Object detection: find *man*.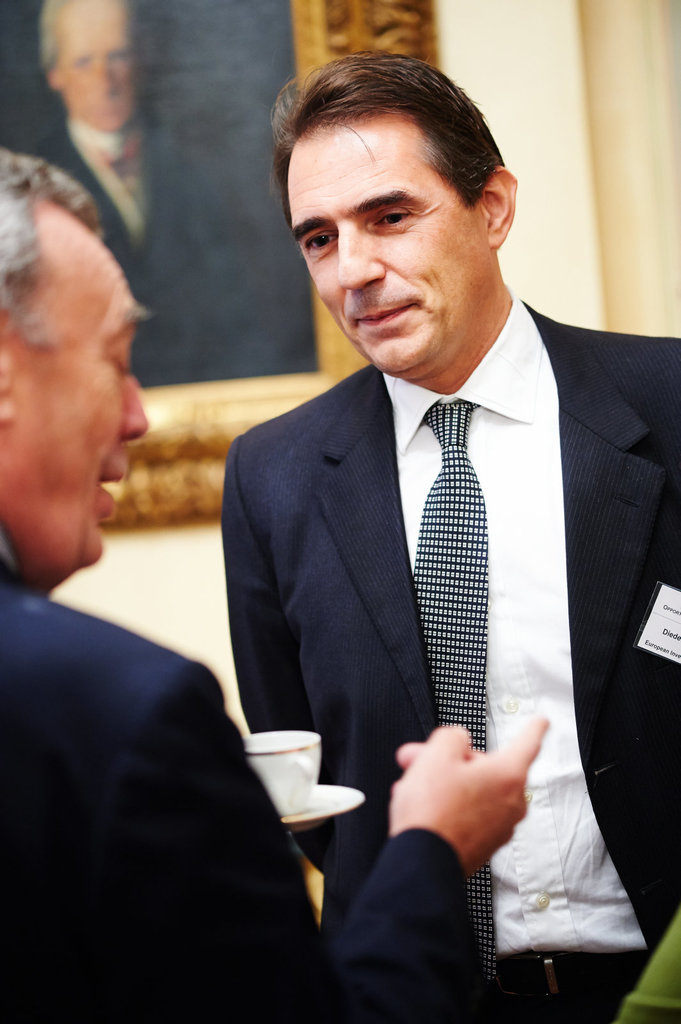
BBox(19, 0, 319, 387).
